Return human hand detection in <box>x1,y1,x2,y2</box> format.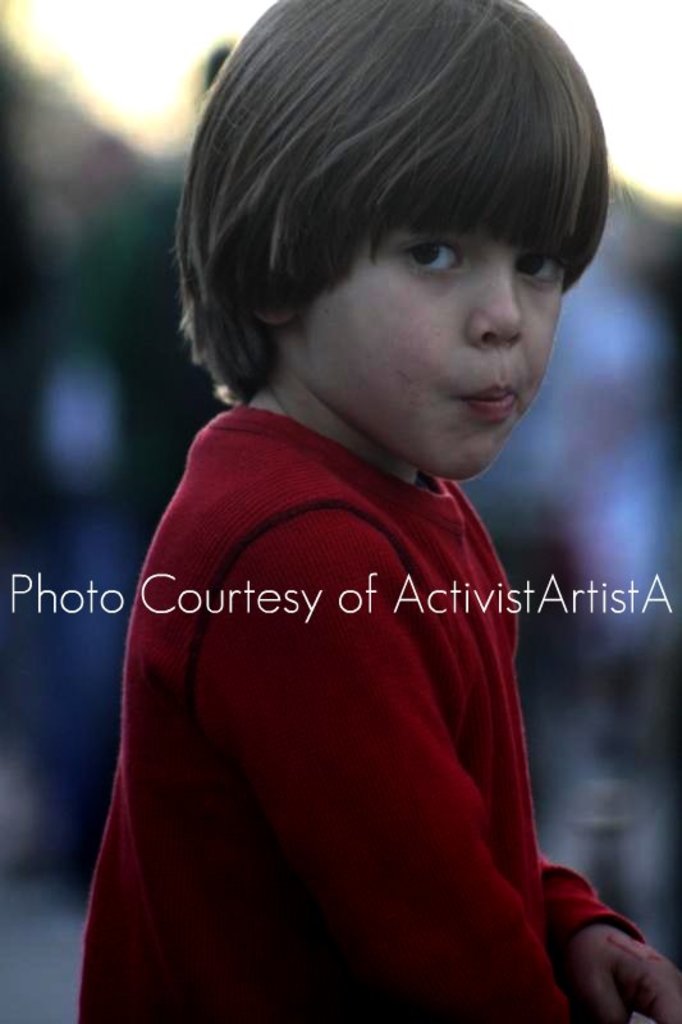
<box>571,920,681,1023</box>.
